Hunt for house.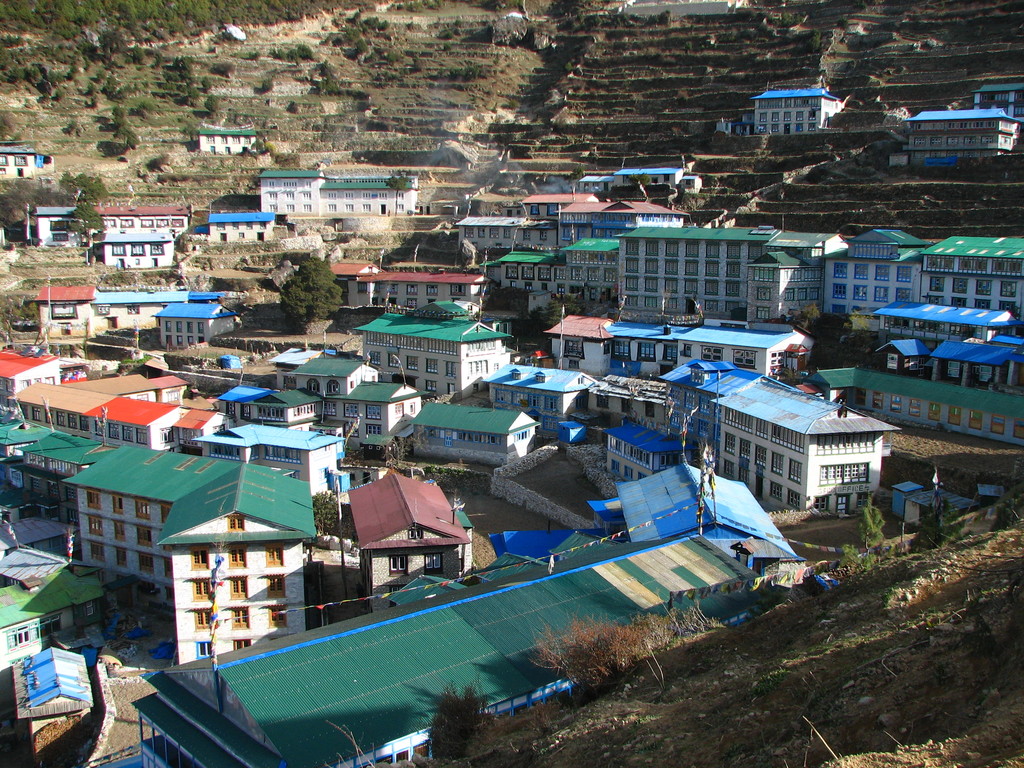
Hunted down at [x1=25, y1=280, x2=193, y2=345].
